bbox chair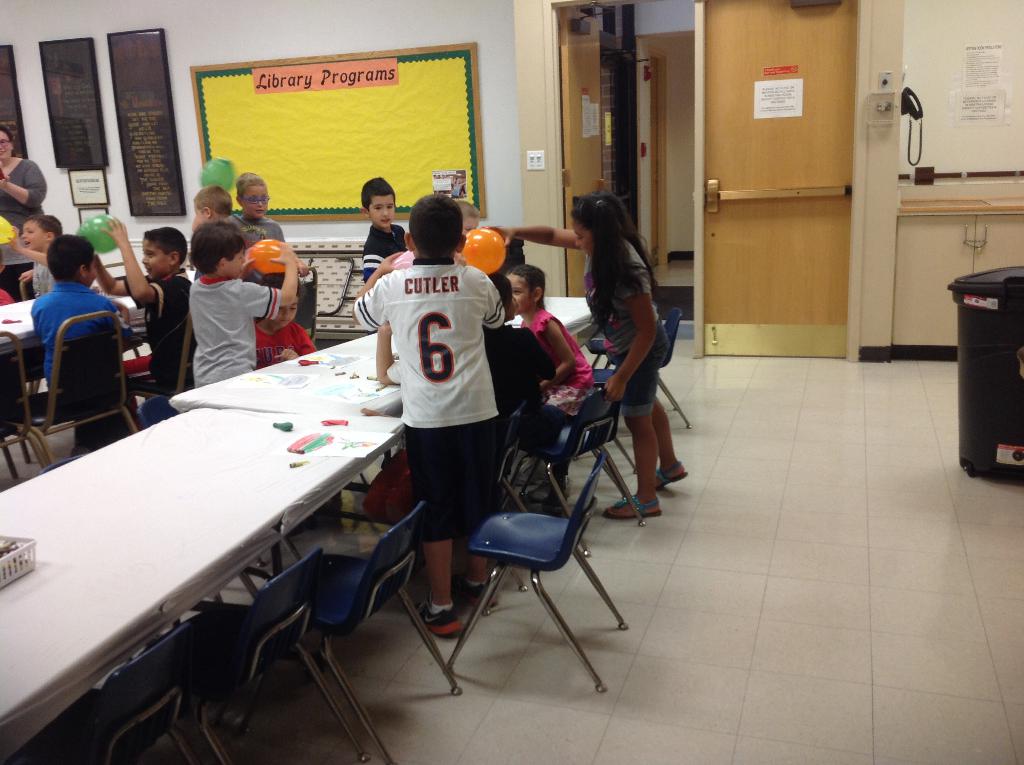
box(493, 397, 582, 559)
